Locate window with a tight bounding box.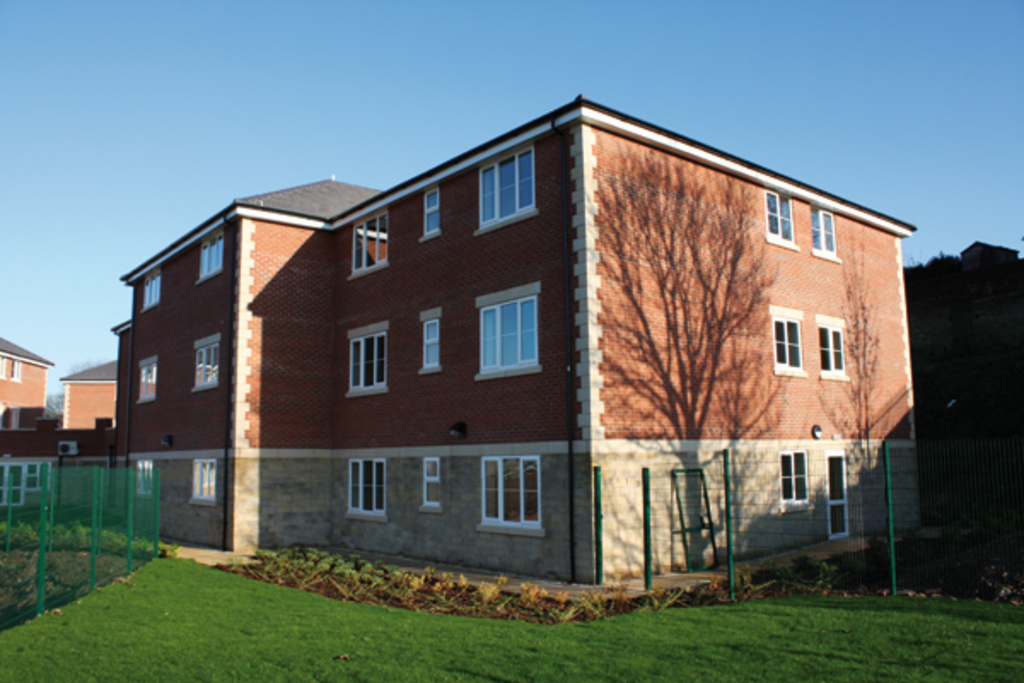
l=138, t=270, r=164, b=311.
